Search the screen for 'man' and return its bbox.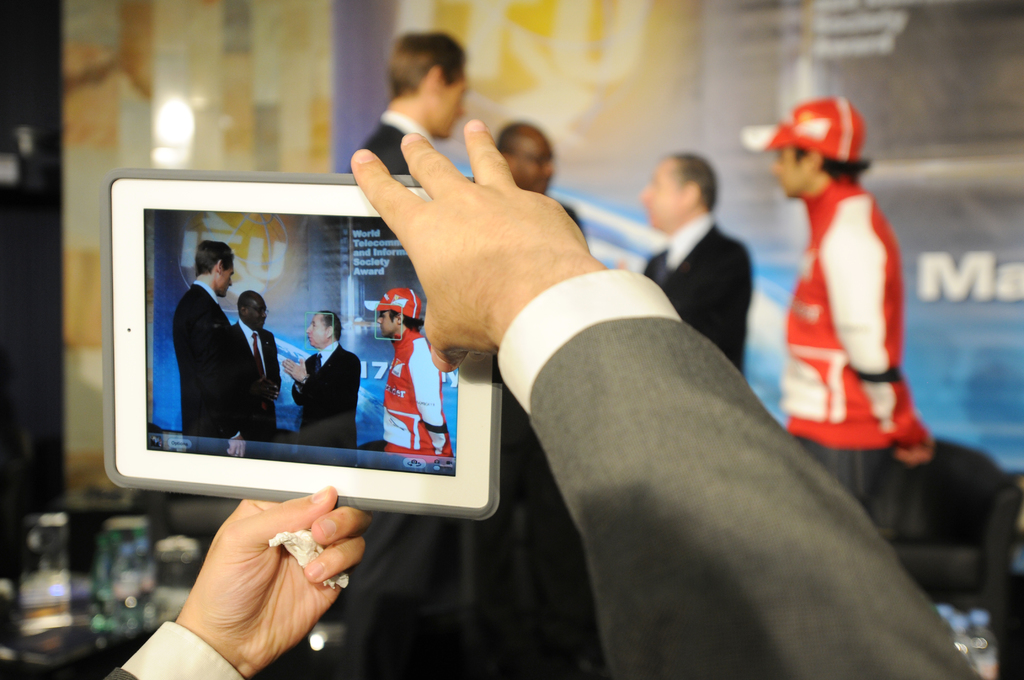
Found: x1=284, y1=310, x2=362, y2=471.
